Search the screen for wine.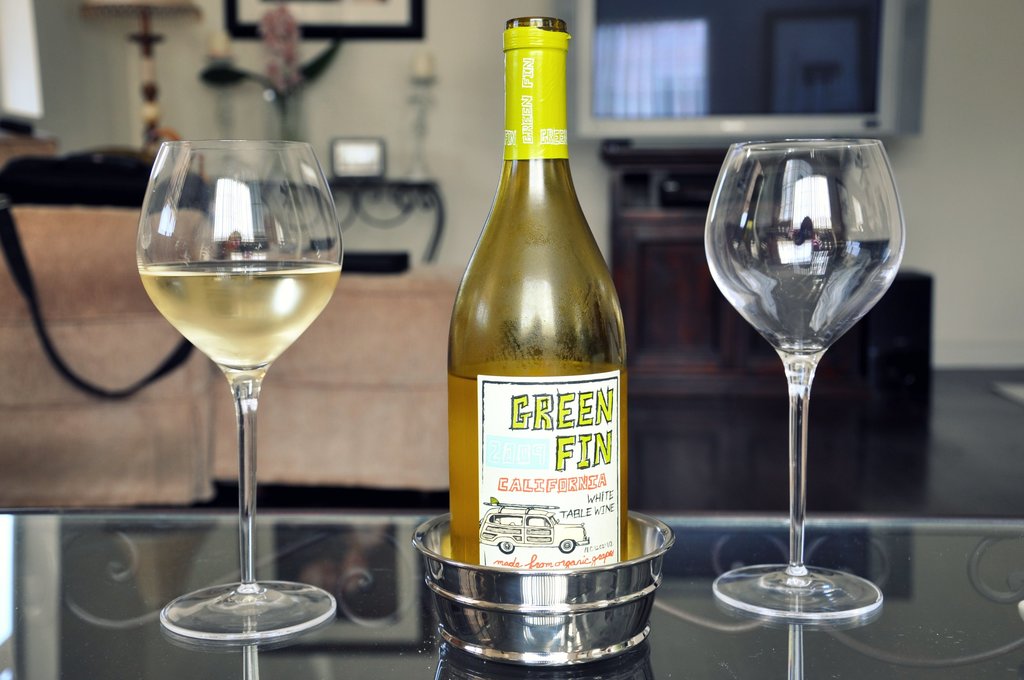
Found at {"x1": 125, "y1": 118, "x2": 351, "y2": 644}.
